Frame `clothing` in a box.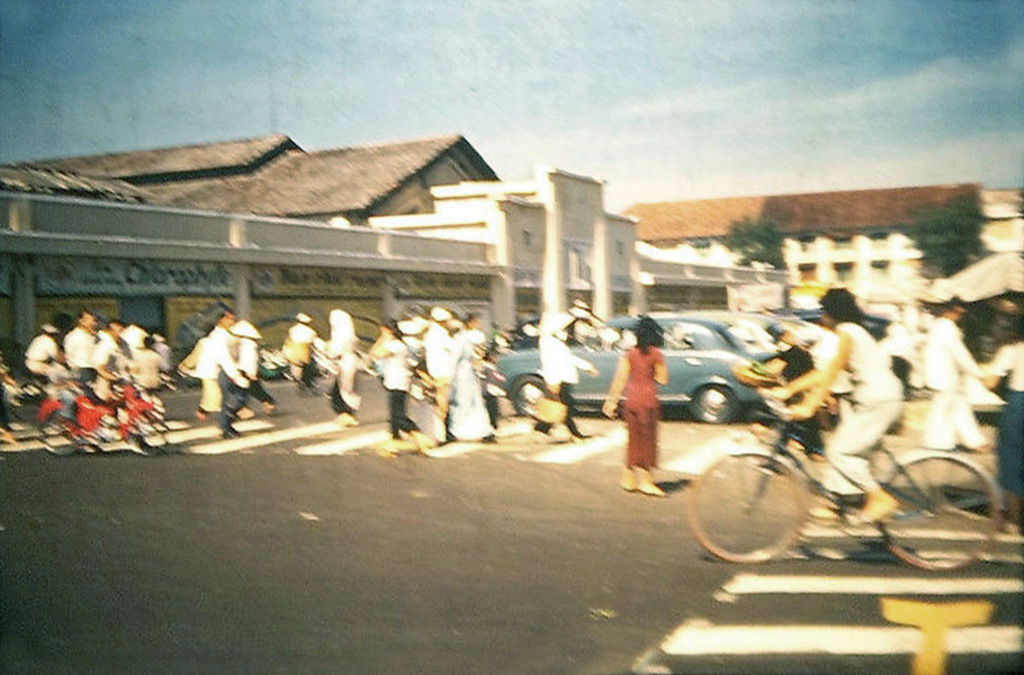
region(25, 335, 61, 400).
